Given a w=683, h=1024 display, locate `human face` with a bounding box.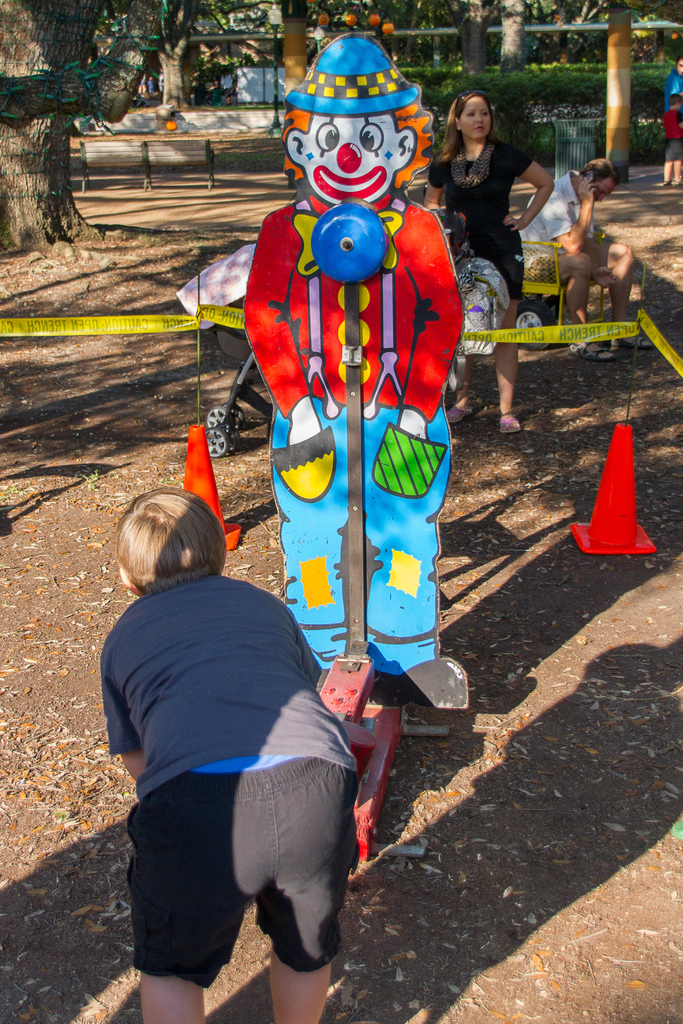
Located: box(591, 176, 619, 202).
